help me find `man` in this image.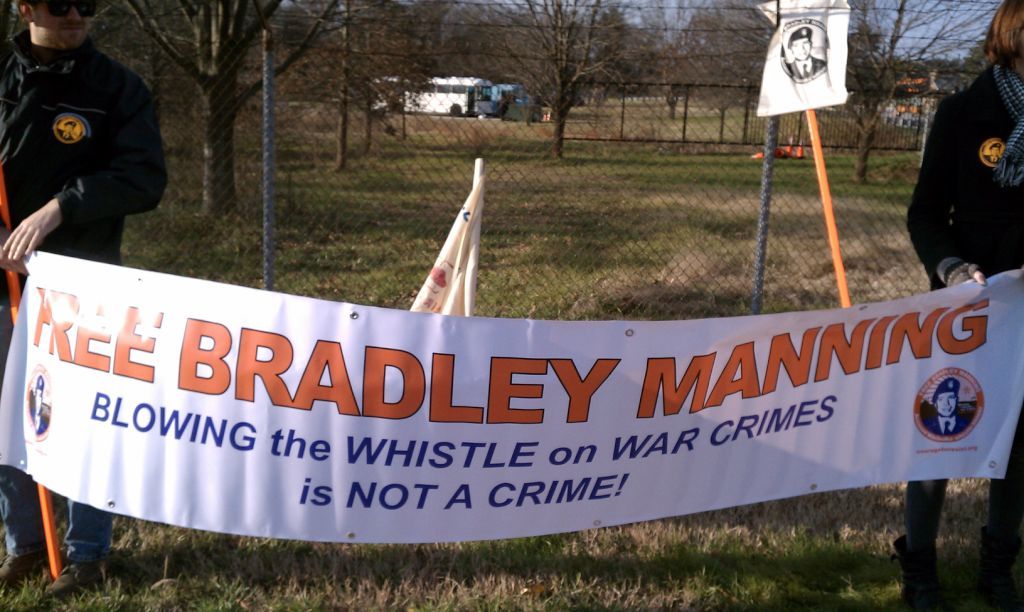
Found it: BBox(0, 0, 167, 599).
